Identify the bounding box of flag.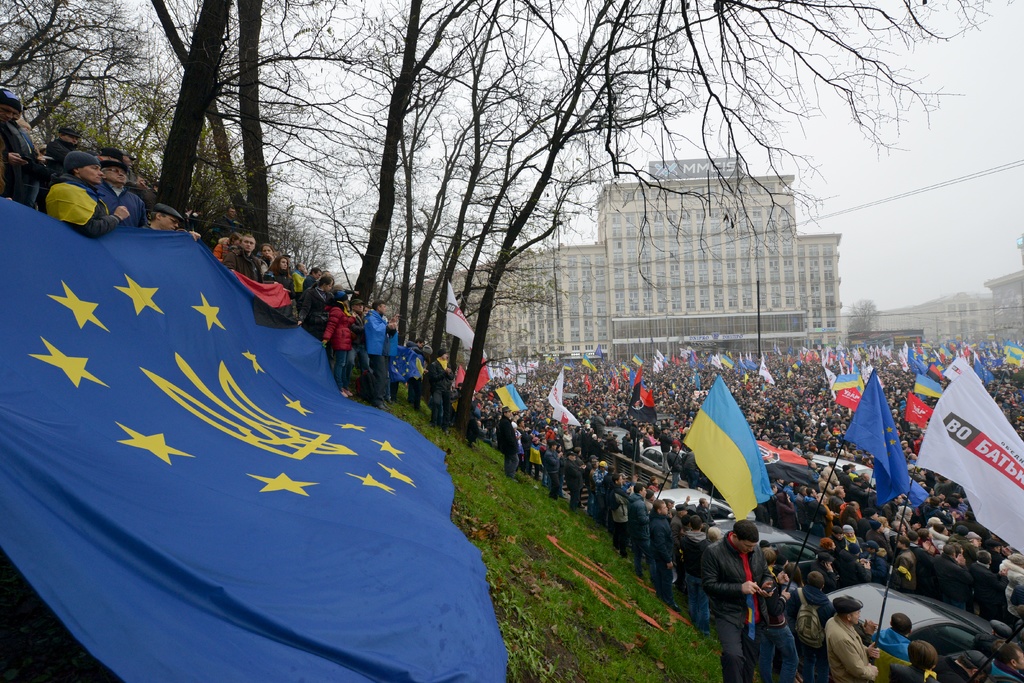
detection(827, 370, 862, 402).
